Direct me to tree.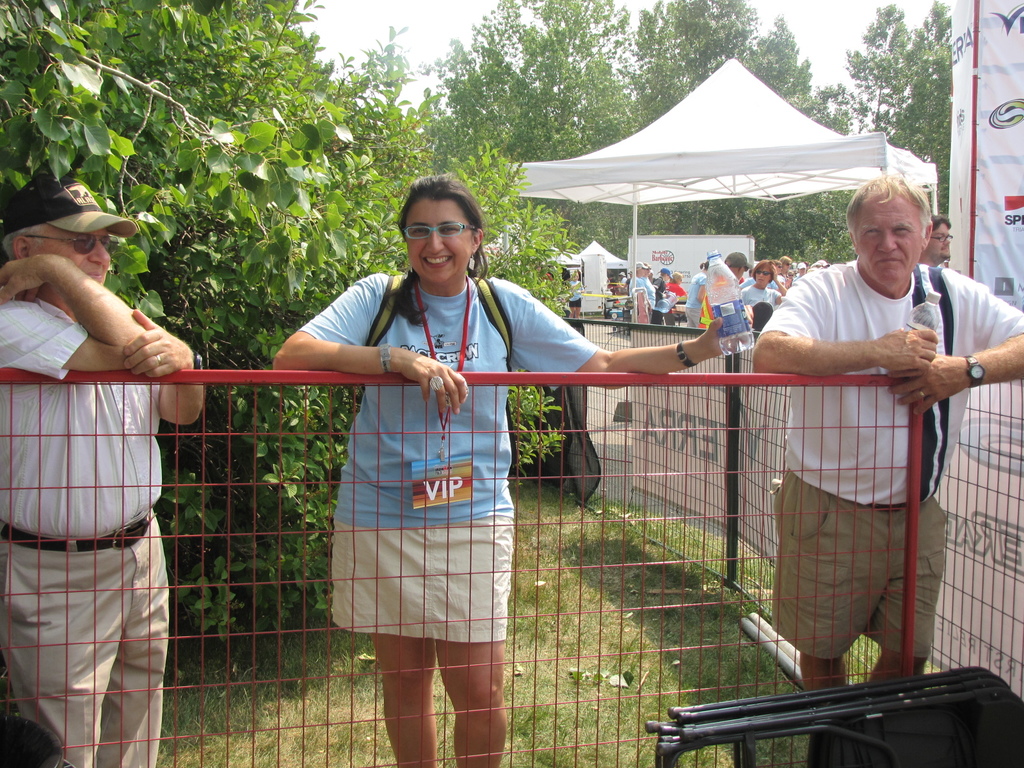
Direction: BBox(0, 0, 451, 650).
